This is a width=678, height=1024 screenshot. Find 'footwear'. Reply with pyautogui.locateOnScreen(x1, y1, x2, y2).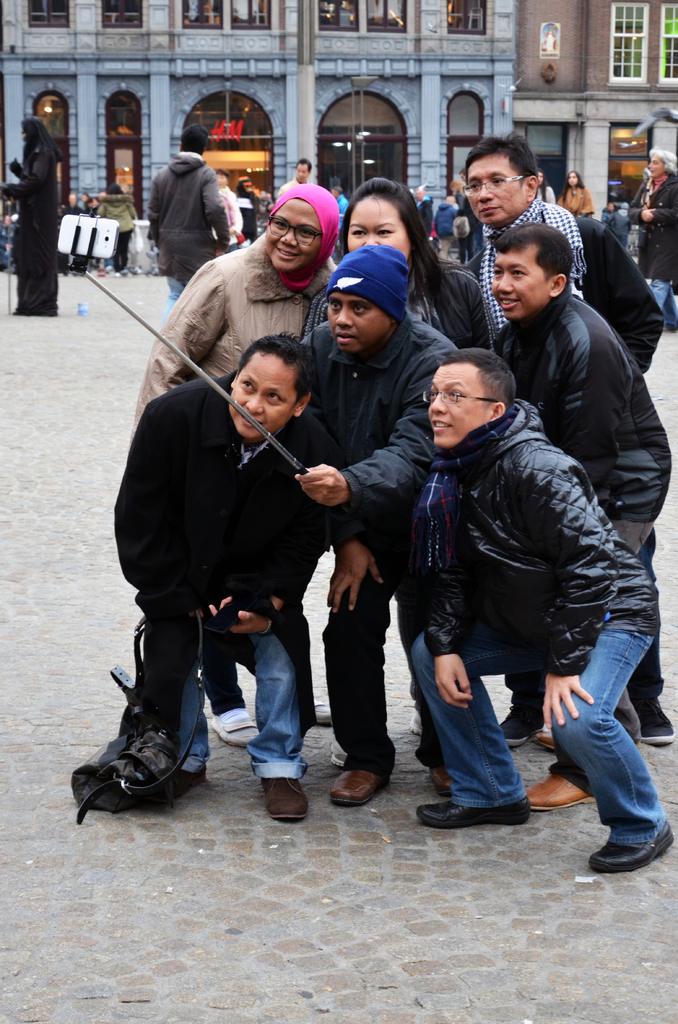
pyautogui.locateOnScreen(416, 799, 529, 830).
